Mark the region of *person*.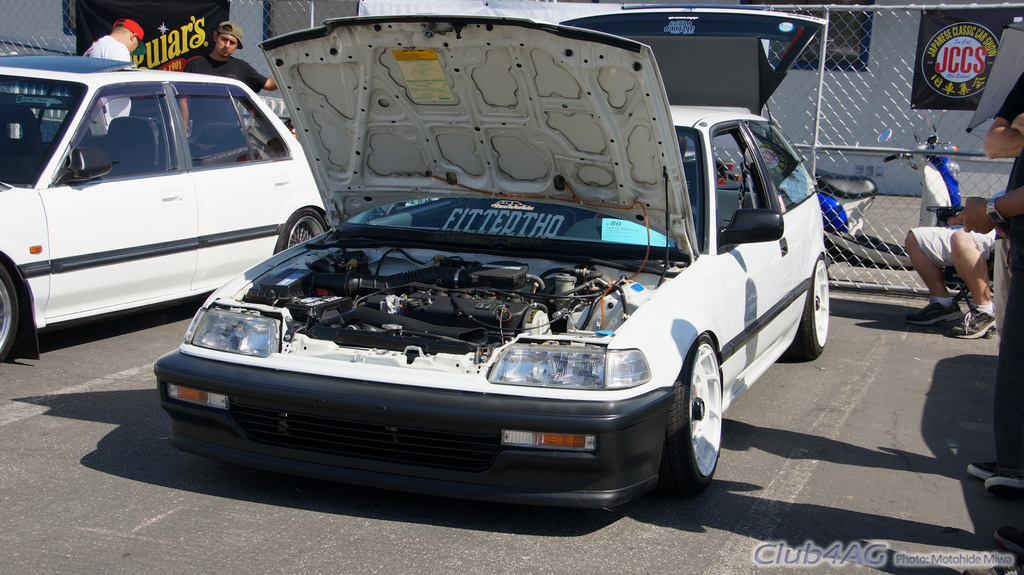
Region: {"left": 182, "top": 20, "right": 277, "bottom": 138}.
